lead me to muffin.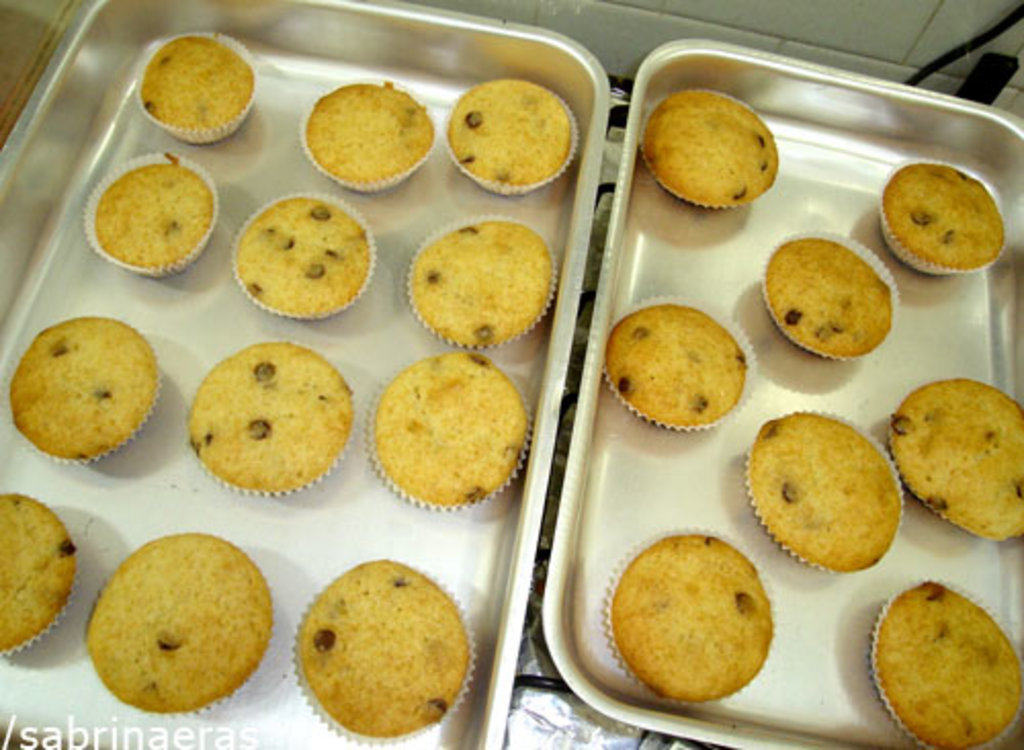
Lead to [78, 152, 221, 281].
